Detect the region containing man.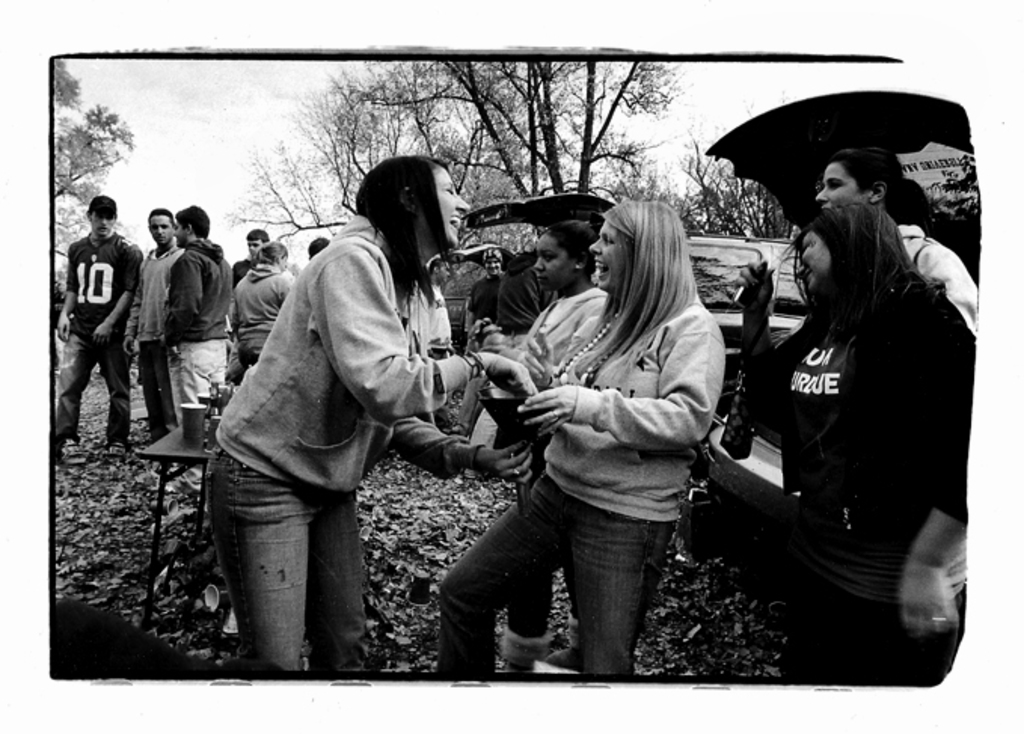
x1=131 y1=209 x2=185 y2=445.
